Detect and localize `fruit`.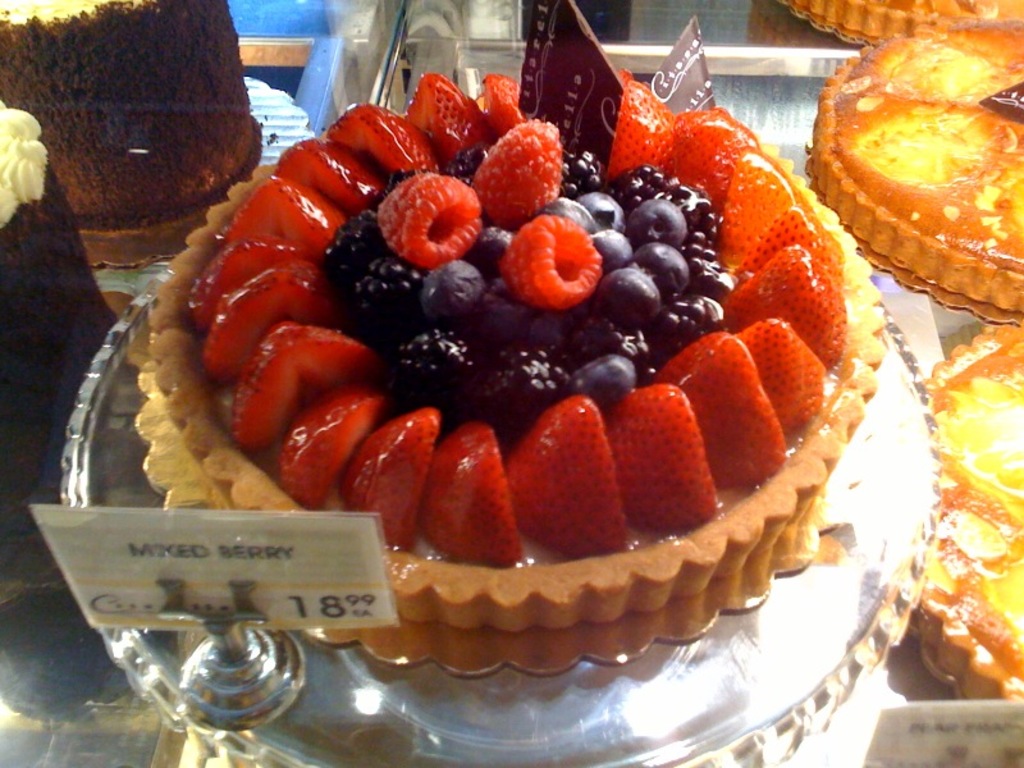
Localized at crop(378, 170, 494, 269).
